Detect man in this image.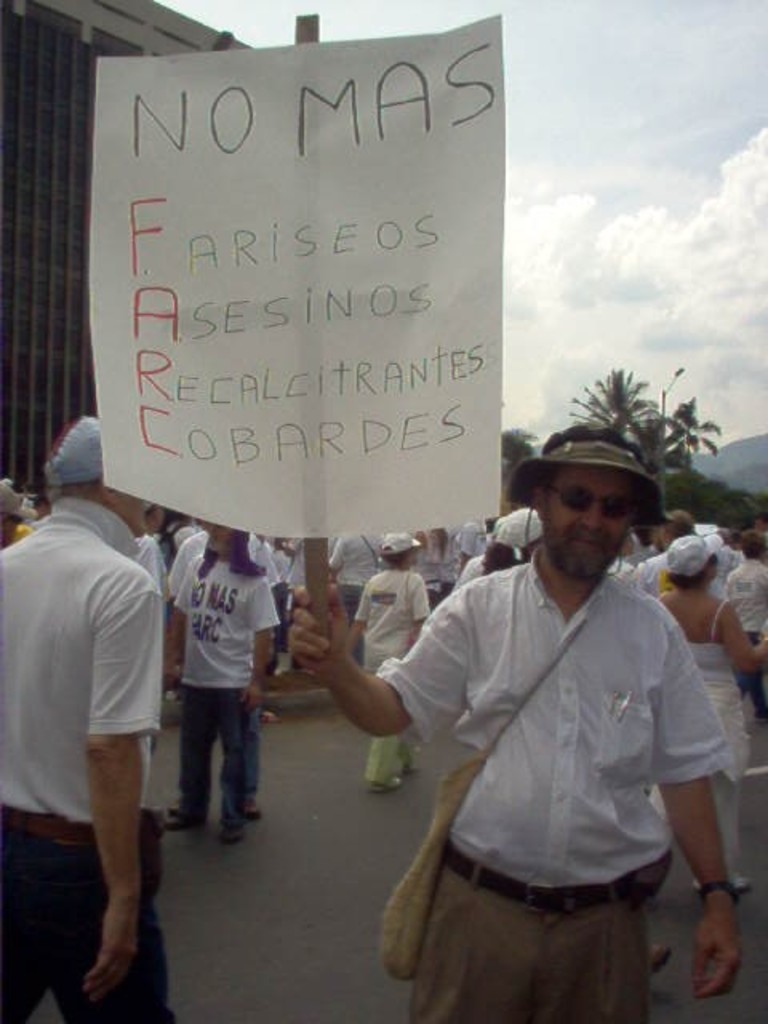
Detection: bbox=(350, 378, 723, 1006).
